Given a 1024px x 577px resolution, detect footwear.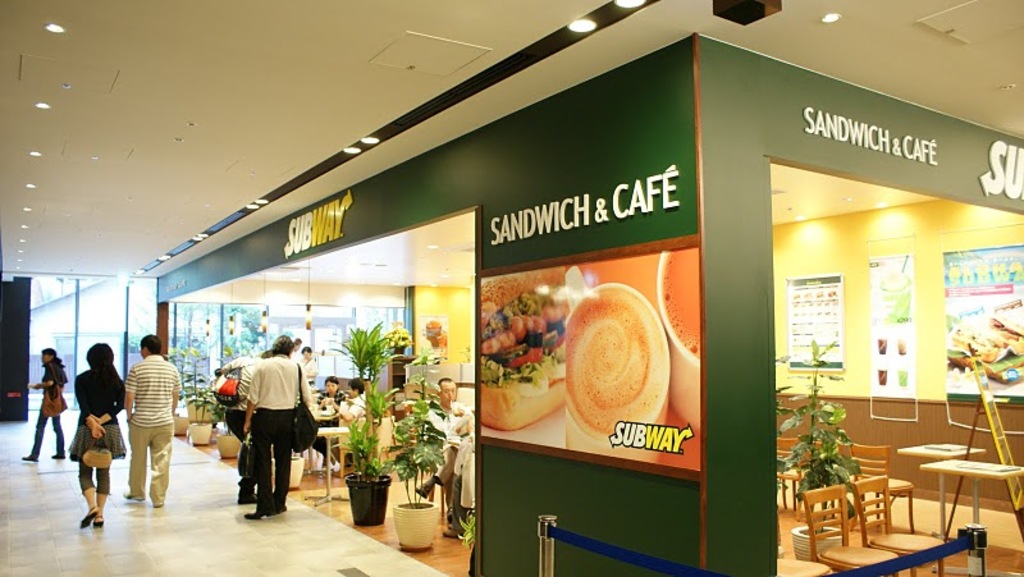
[x1=22, y1=454, x2=37, y2=462].
